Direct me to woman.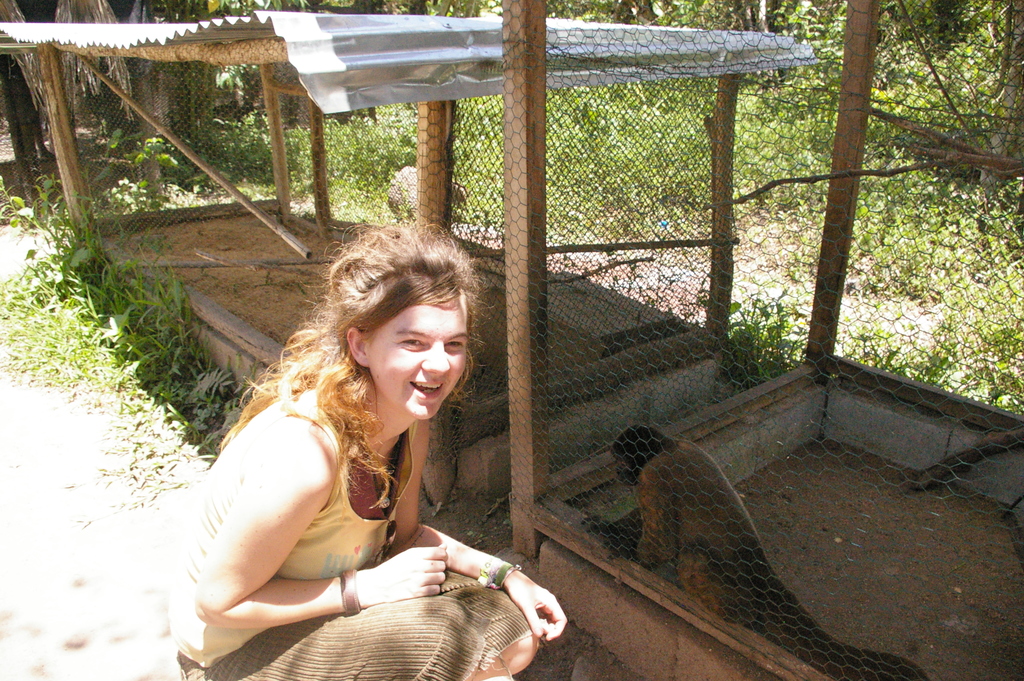
Direction: [left=184, top=243, right=532, bottom=680].
